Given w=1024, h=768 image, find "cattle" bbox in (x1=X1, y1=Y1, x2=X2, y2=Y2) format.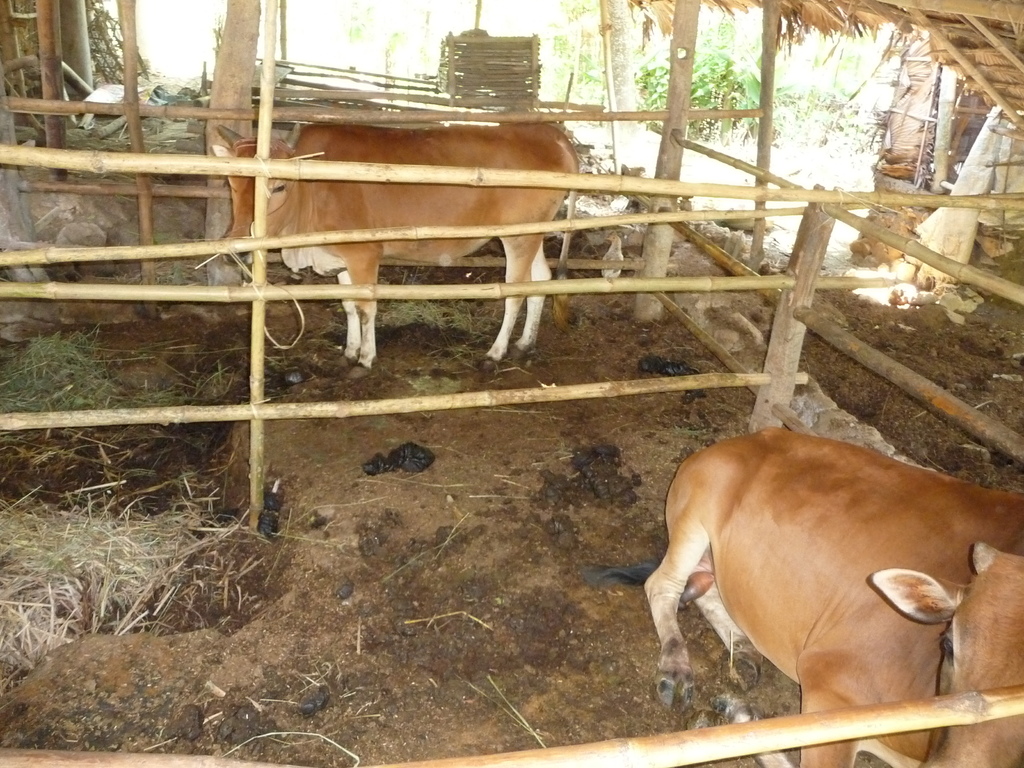
(x1=641, y1=492, x2=1023, y2=767).
